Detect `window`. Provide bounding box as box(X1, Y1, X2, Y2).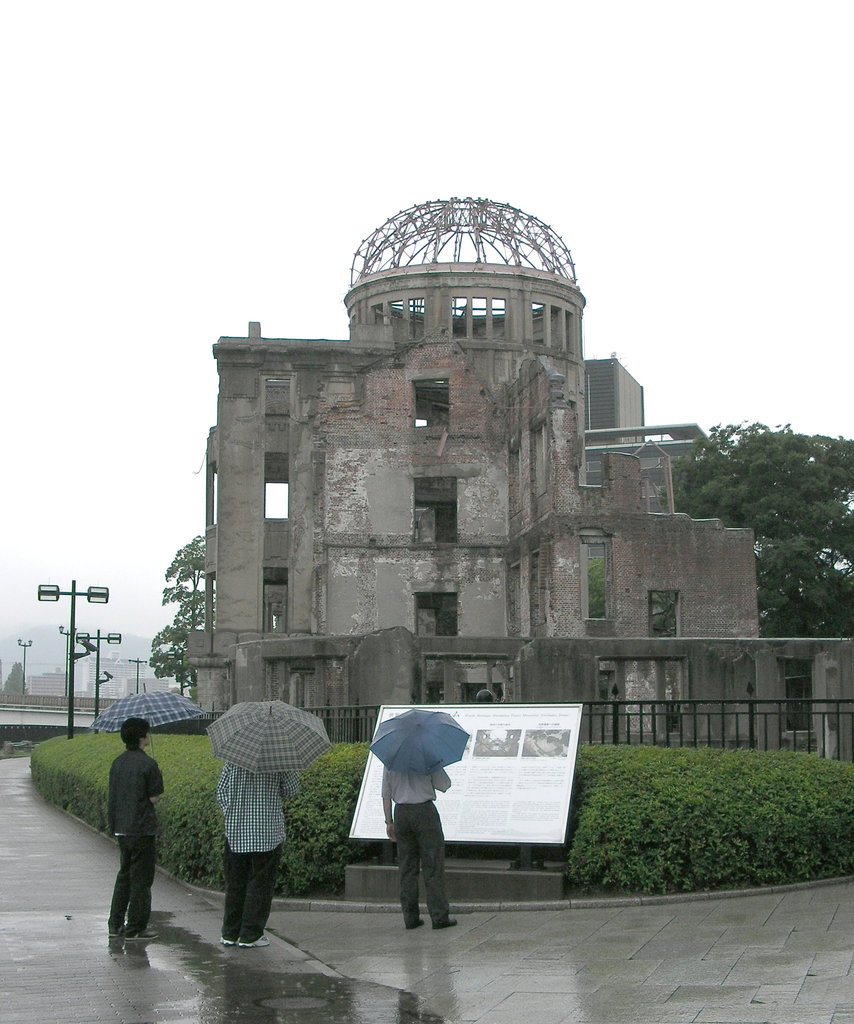
box(269, 455, 286, 518).
